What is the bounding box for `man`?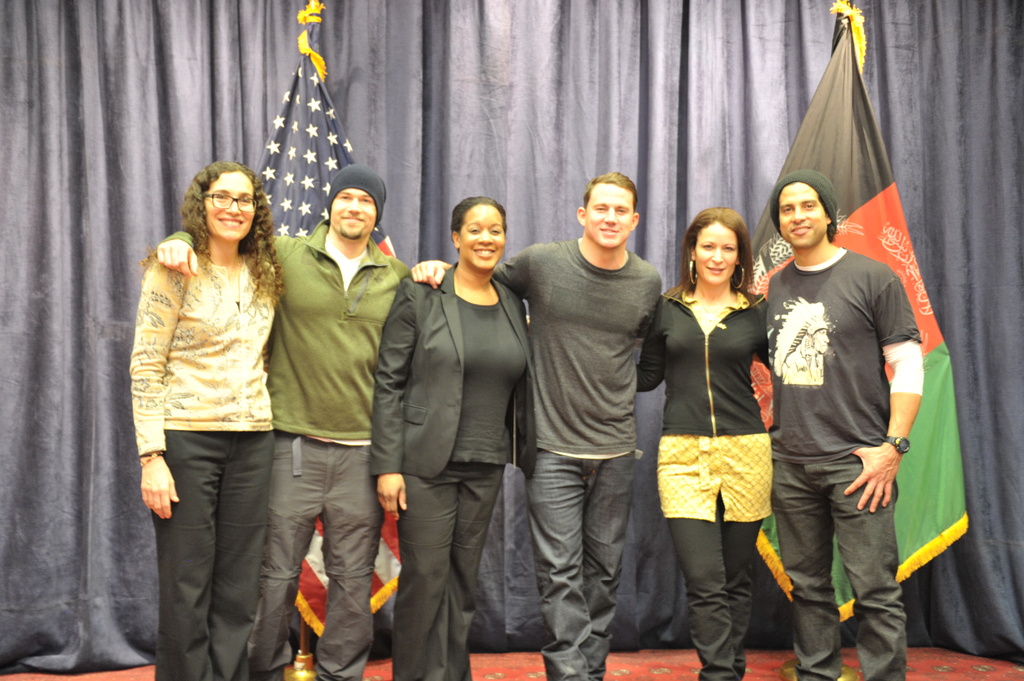
(x1=408, y1=168, x2=664, y2=680).
